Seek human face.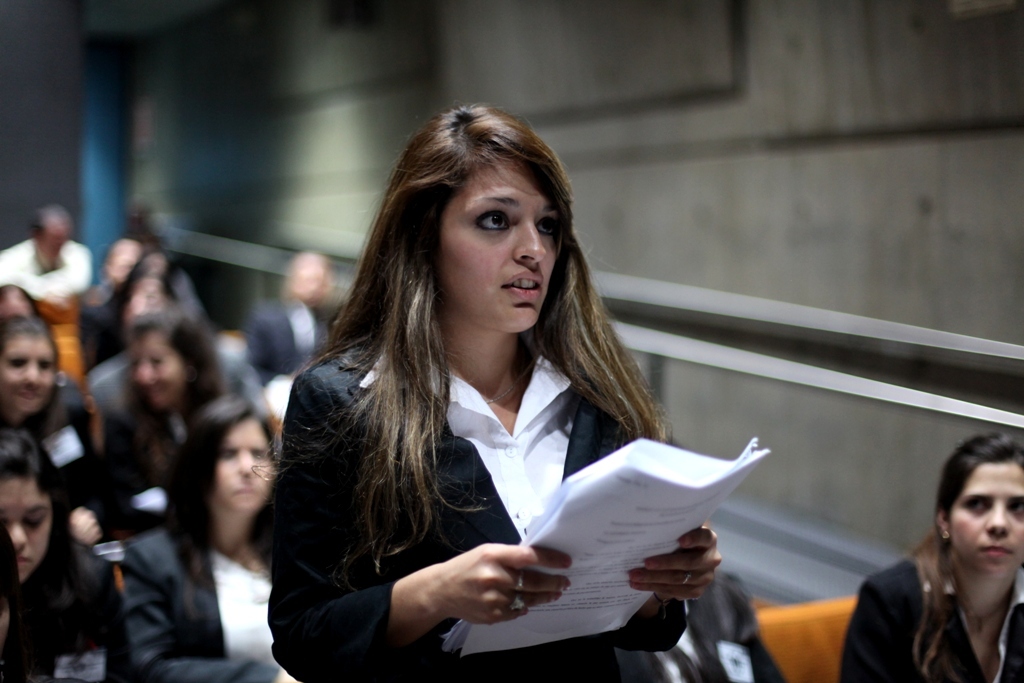
rect(126, 334, 180, 403).
